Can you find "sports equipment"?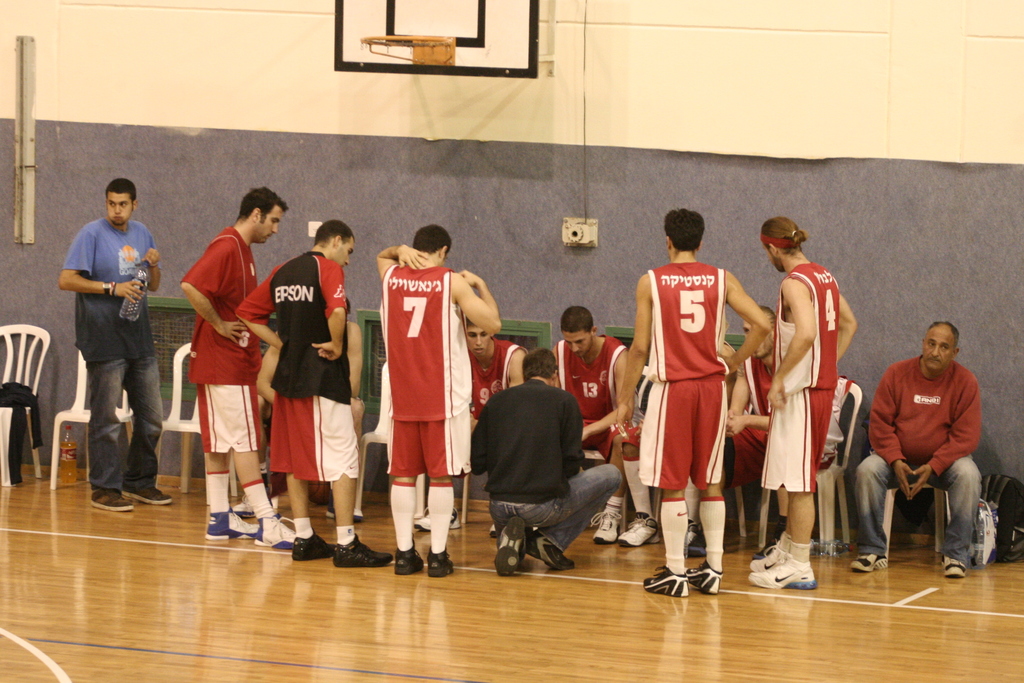
Yes, bounding box: region(749, 552, 819, 589).
